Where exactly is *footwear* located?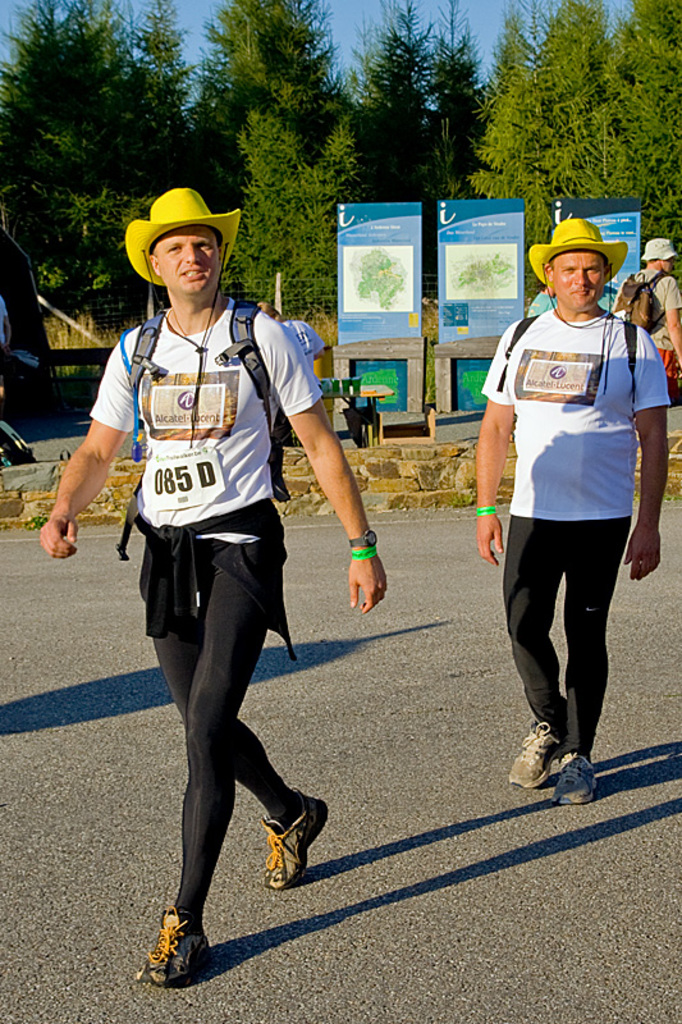
Its bounding box is x1=141 y1=902 x2=212 y2=986.
